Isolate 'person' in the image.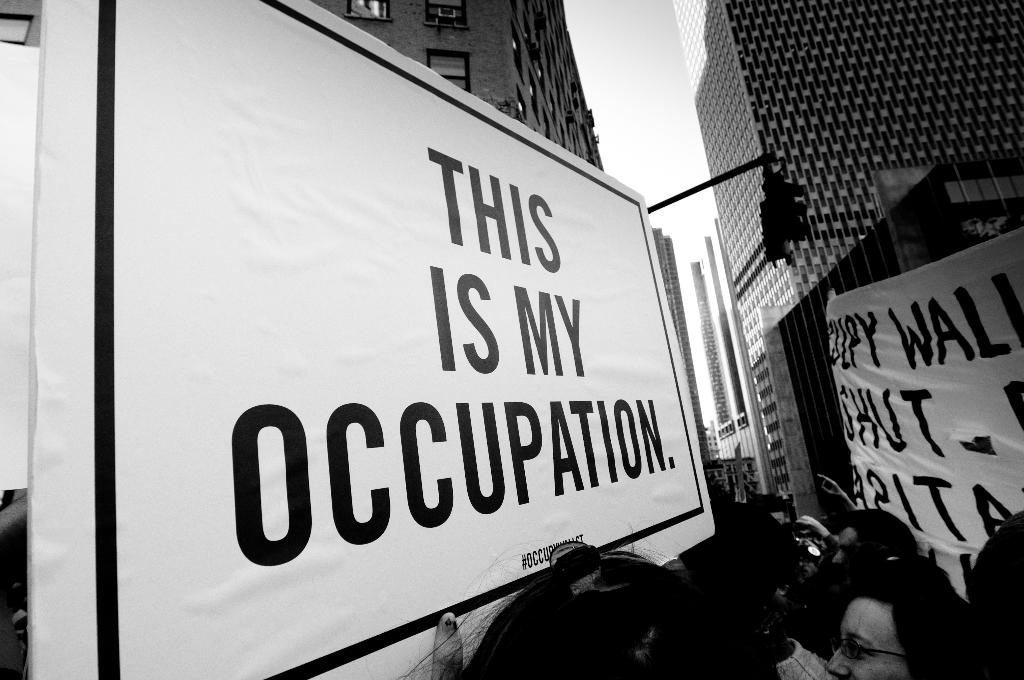
Isolated region: [x1=824, y1=556, x2=973, y2=679].
